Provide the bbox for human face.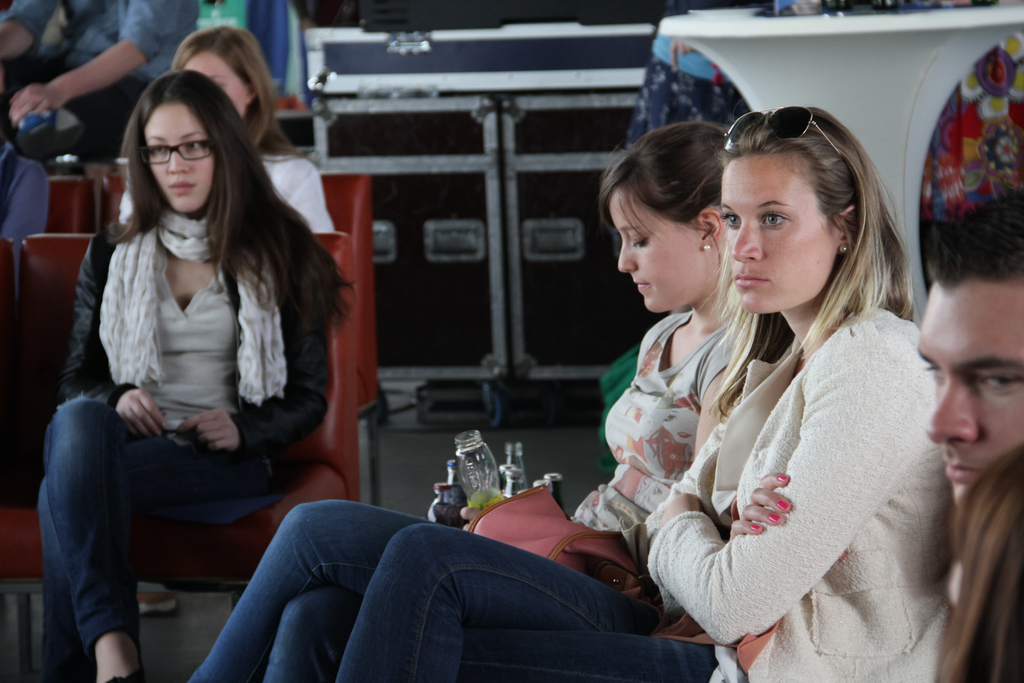
Rect(143, 106, 216, 217).
